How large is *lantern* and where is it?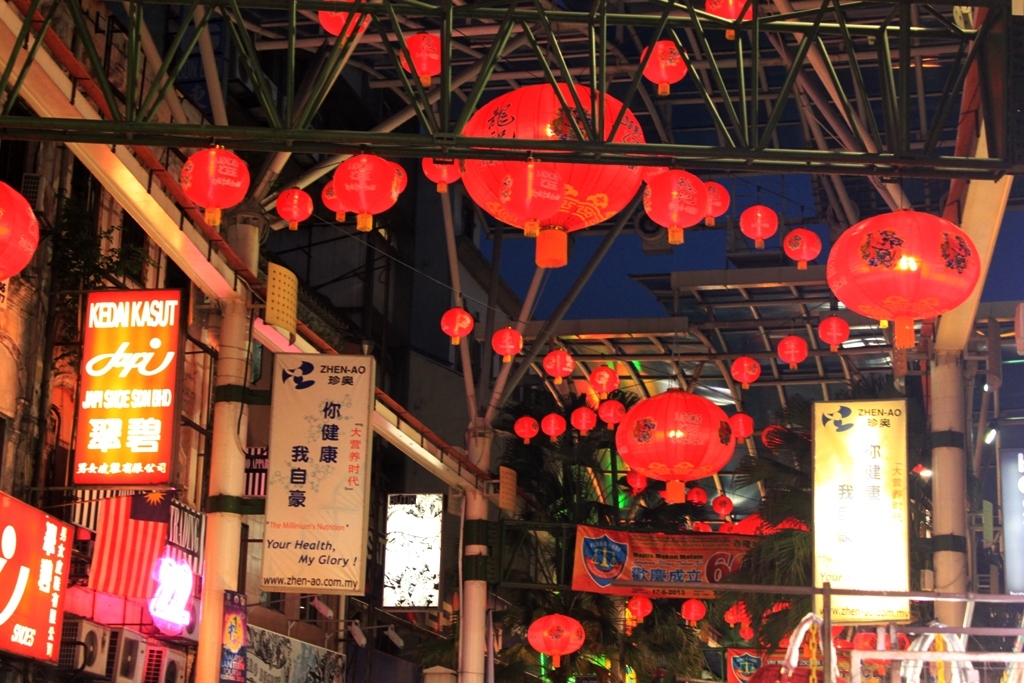
Bounding box: (left=737, top=201, right=777, bottom=245).
